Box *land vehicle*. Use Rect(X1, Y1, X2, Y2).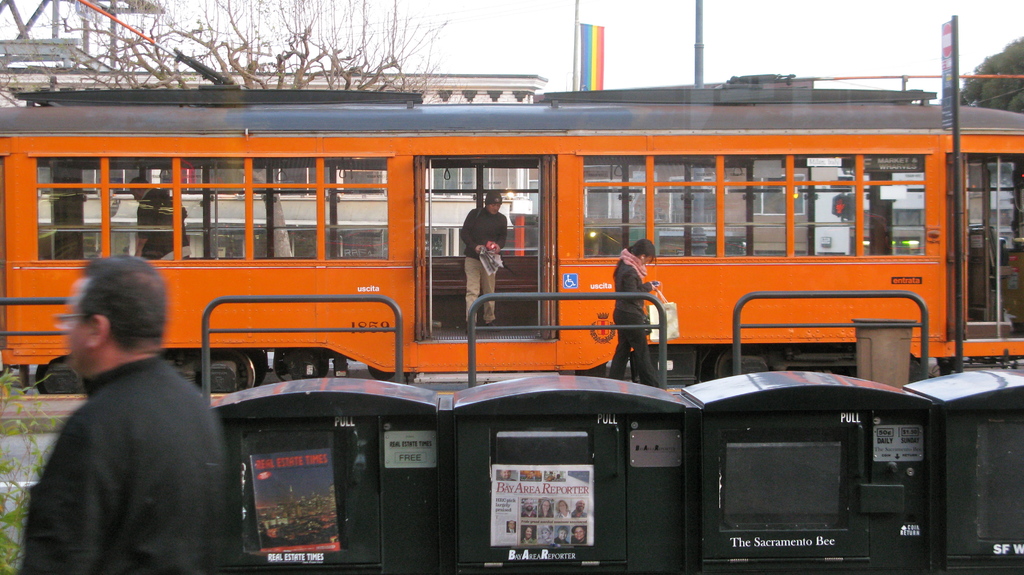
Rect(0, 49, 1023, 391).
